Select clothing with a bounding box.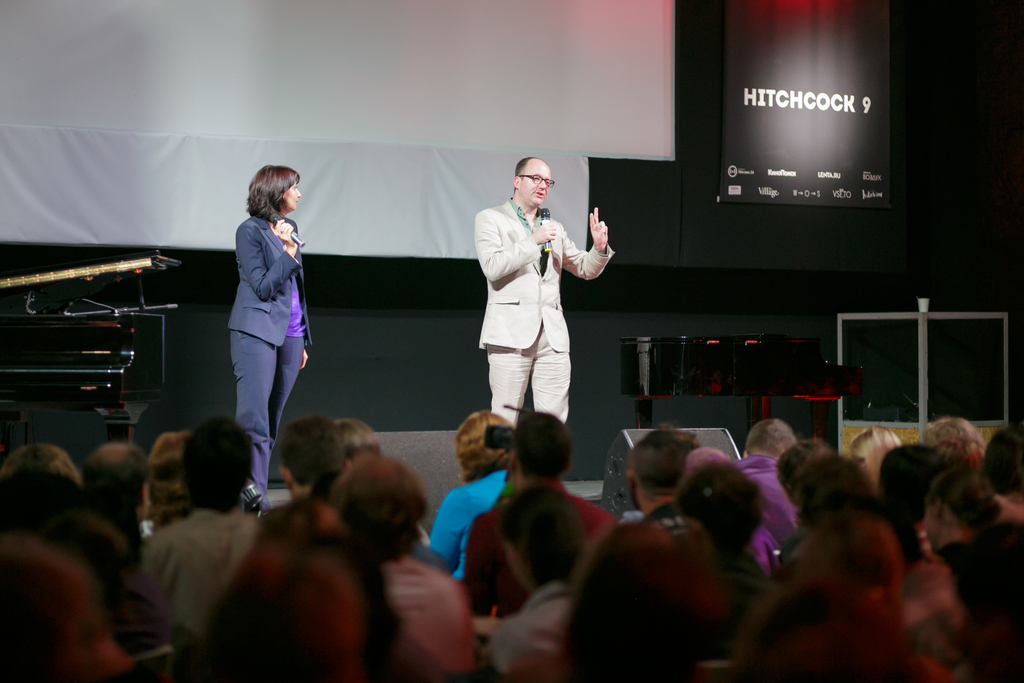
590:502:689:593.
